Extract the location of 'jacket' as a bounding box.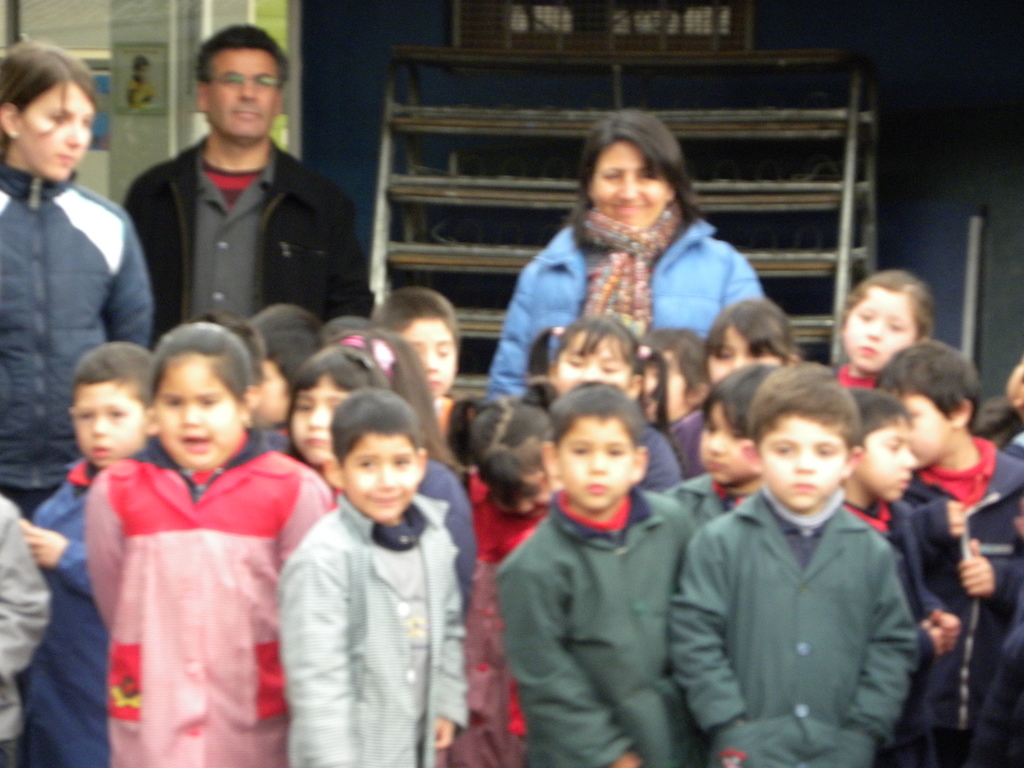
<bbox>661, 472, 732, 531</bbox>.
